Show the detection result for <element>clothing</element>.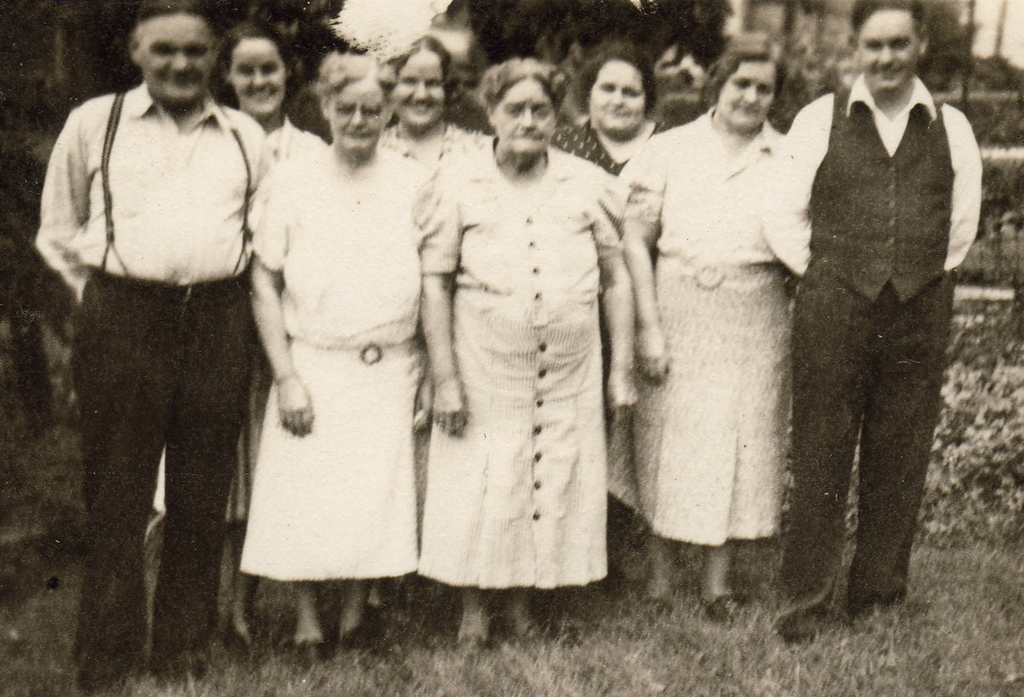
region(757, 70, 989, 616).
